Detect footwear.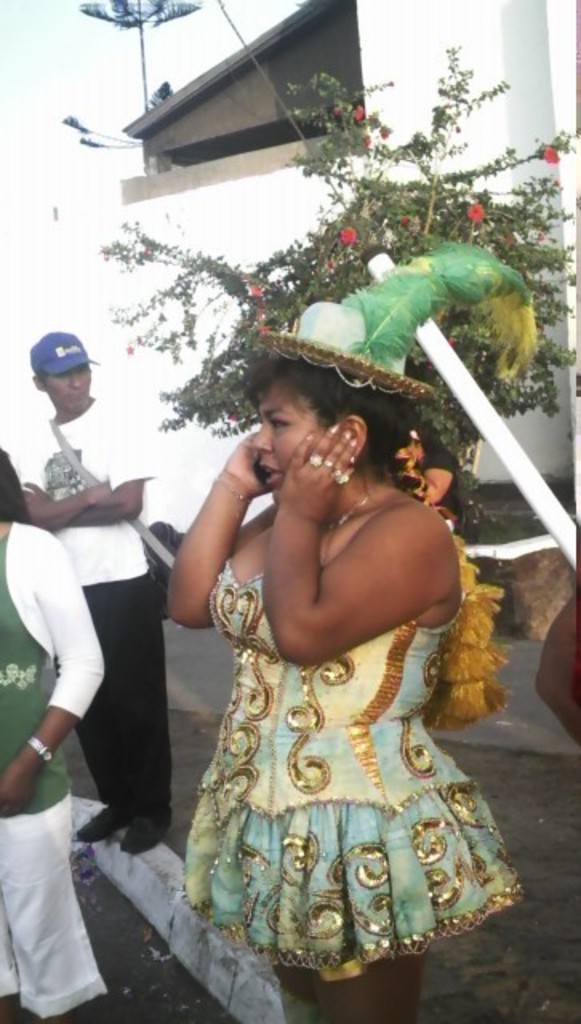
Detected at {"x1": 70, "y1": 803, "x2": 115, "y2": 846}.
